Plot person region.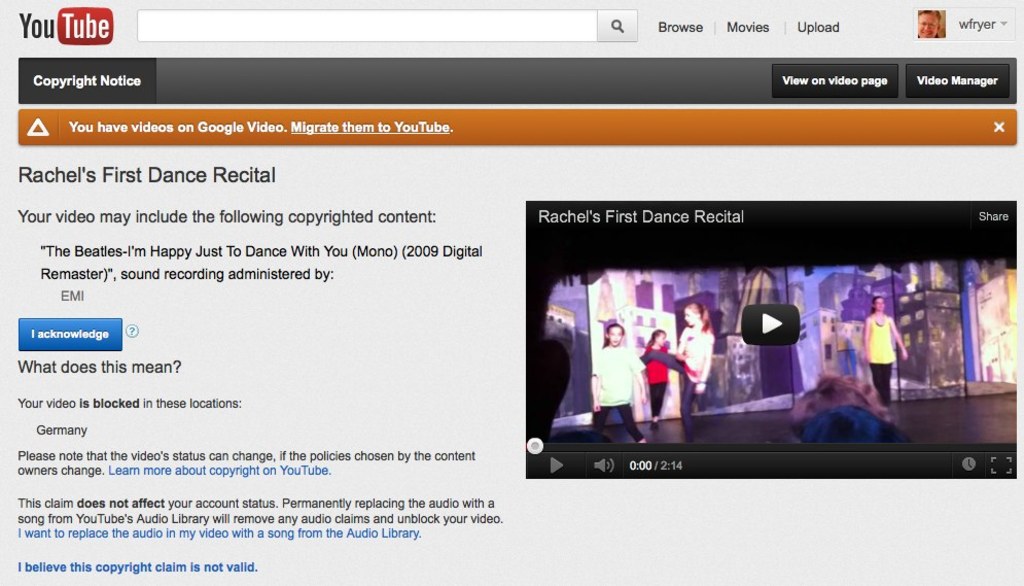
Plotted at Rect(792, 374, 909, 442).
